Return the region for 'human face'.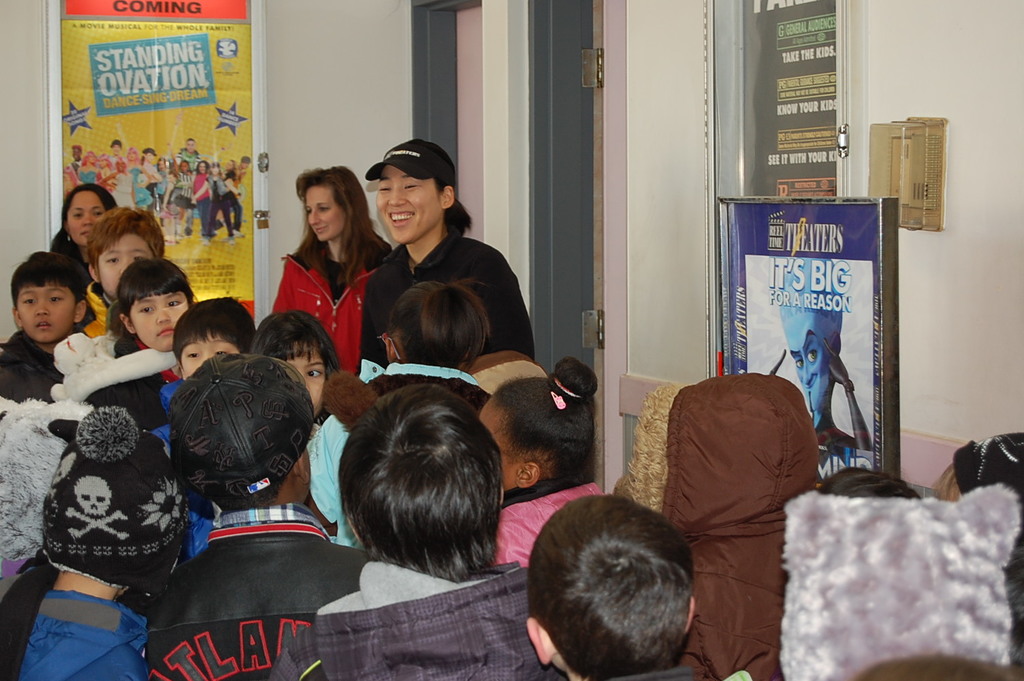
bbox=[304, 186, 346, 240].
